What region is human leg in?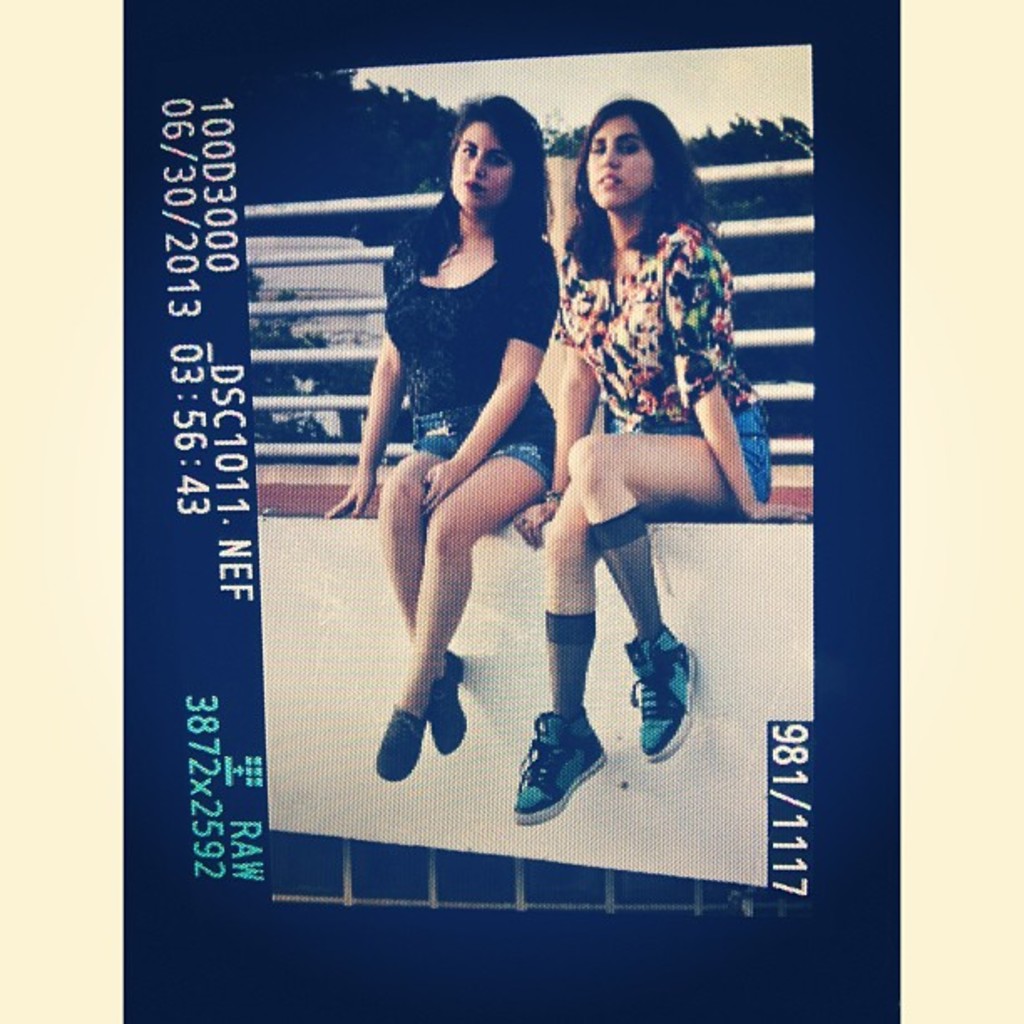
region(566, 400, 778, 755).
